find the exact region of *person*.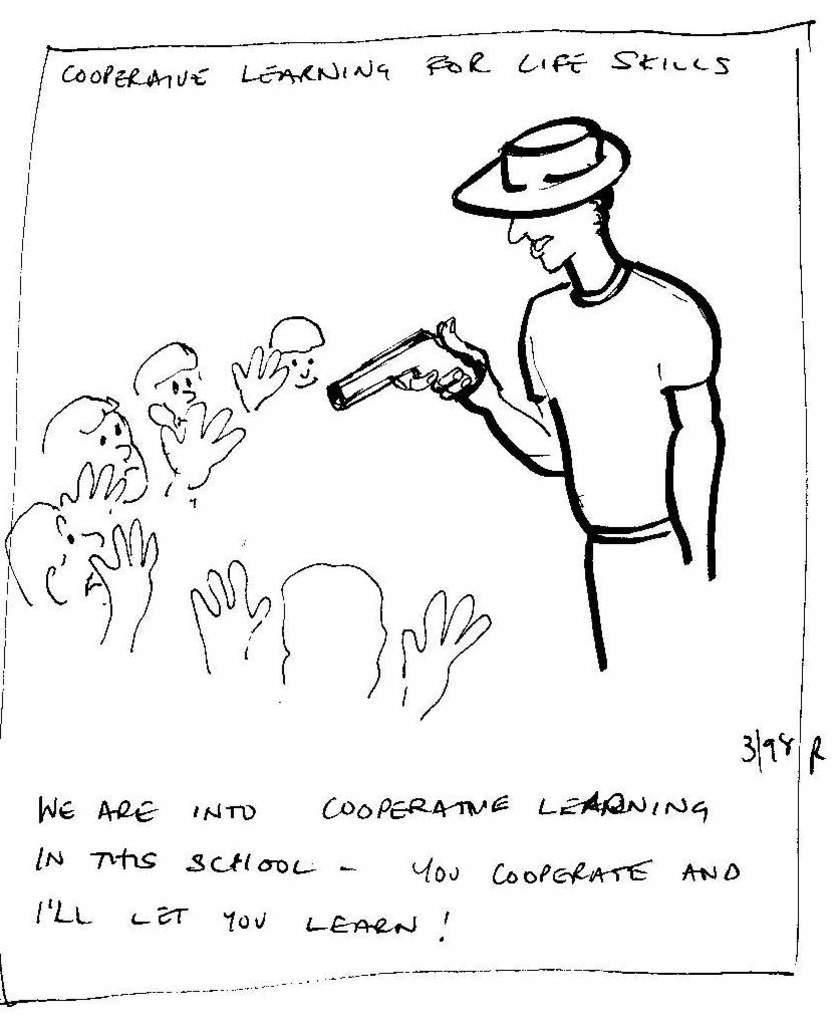
Exact region: bbox=(10, 490, 127, 661).
